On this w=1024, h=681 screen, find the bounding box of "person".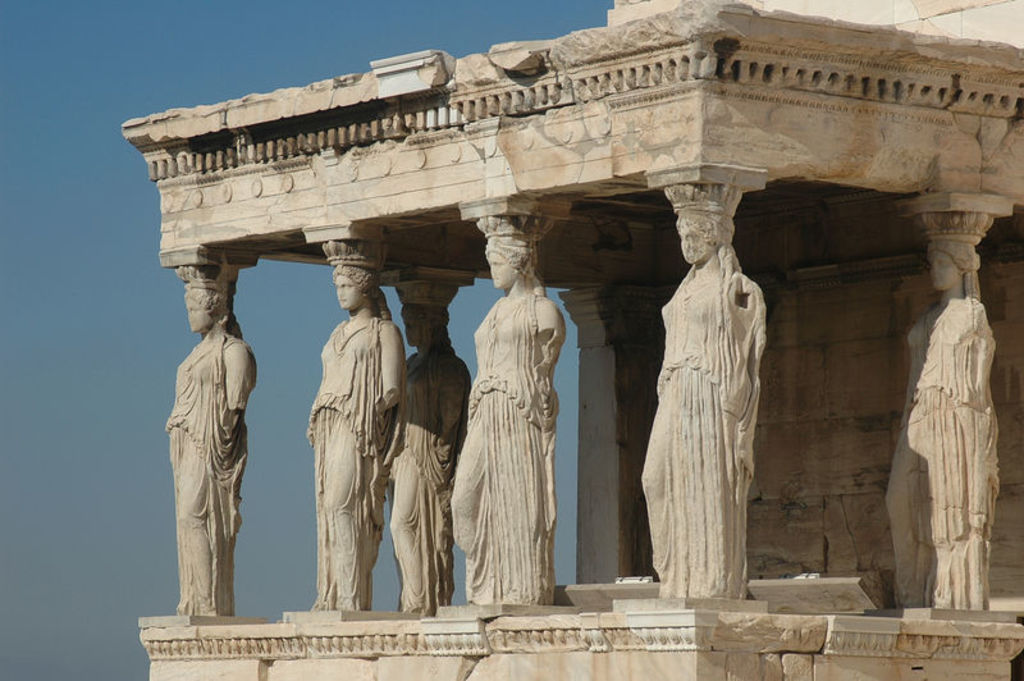
Bounding box: x1=637 y1=209 x2=765 y2=597.
